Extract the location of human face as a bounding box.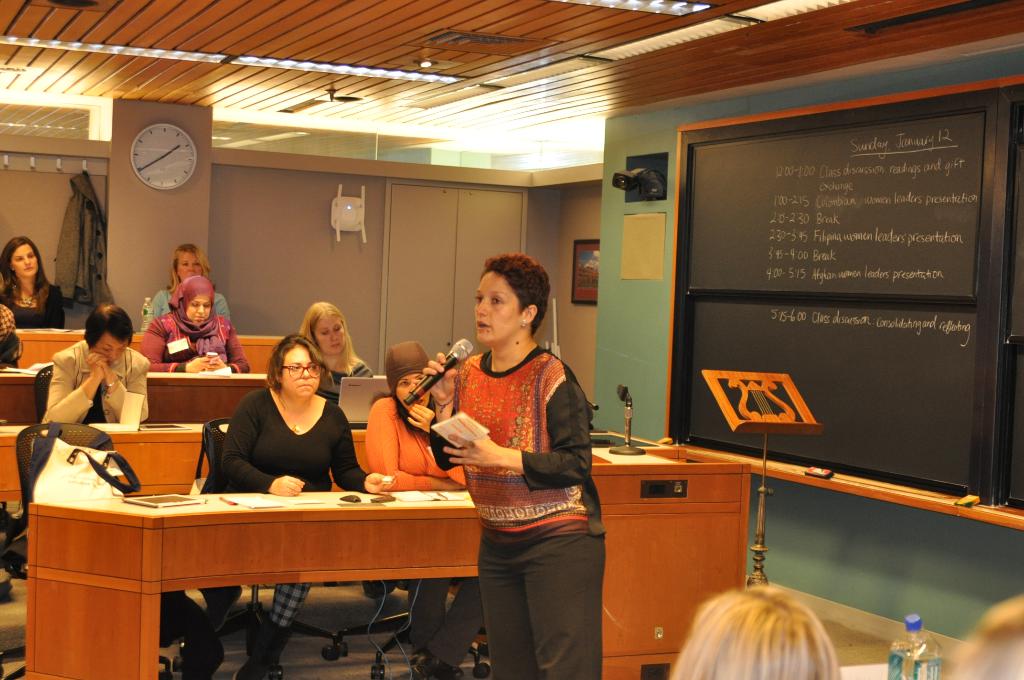
(10,240,42,275).
